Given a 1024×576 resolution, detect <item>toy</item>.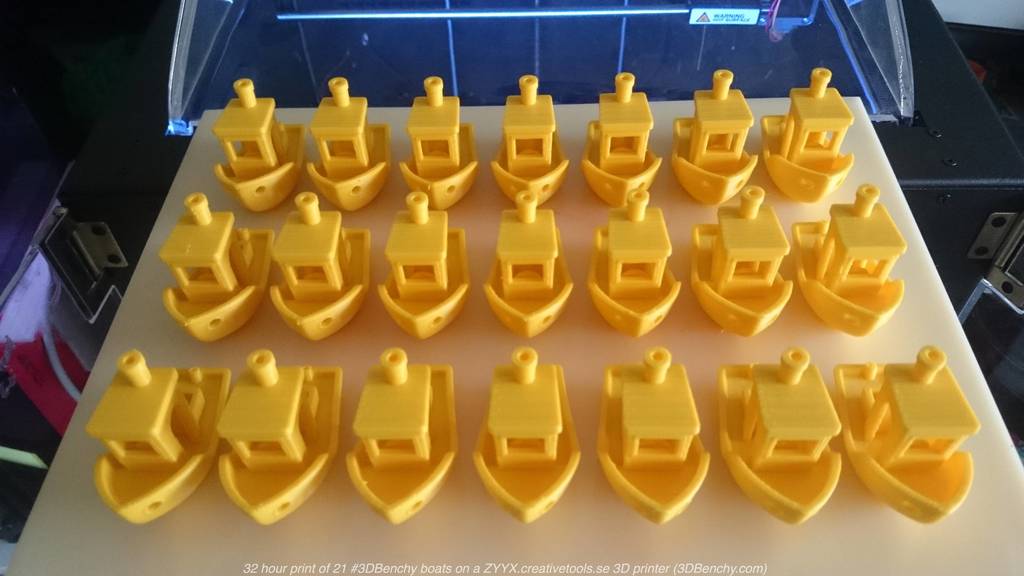
[x1=473, y1=346, x2=580, y2=524].
